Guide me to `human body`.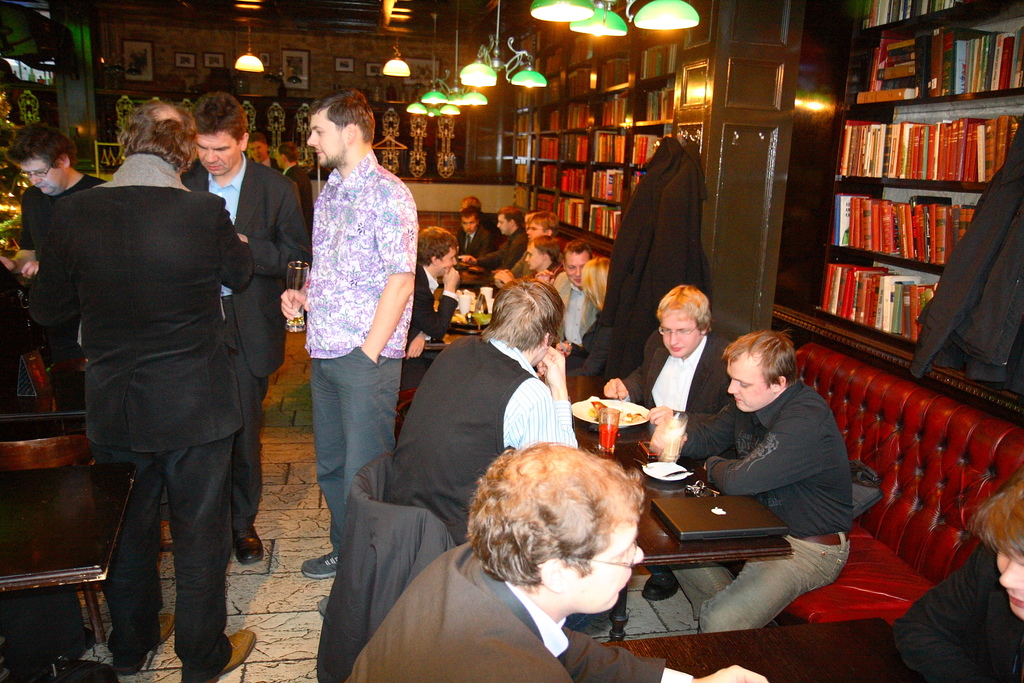
Guidance: box(664, 375, 853, 637).
